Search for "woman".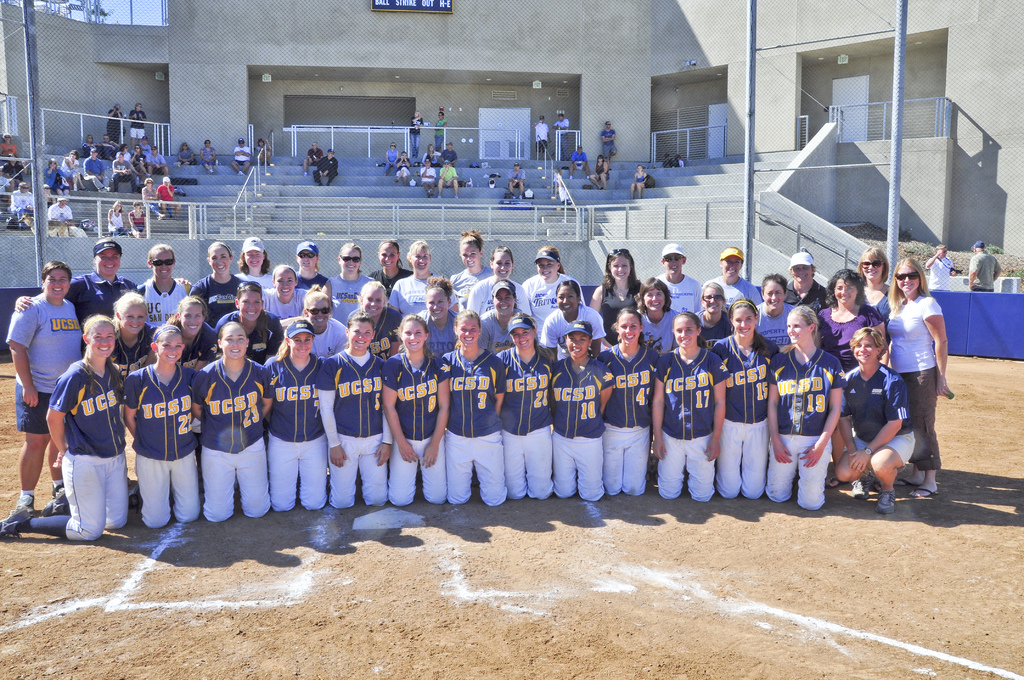
Found at detection(189, 235, 246, 323).
